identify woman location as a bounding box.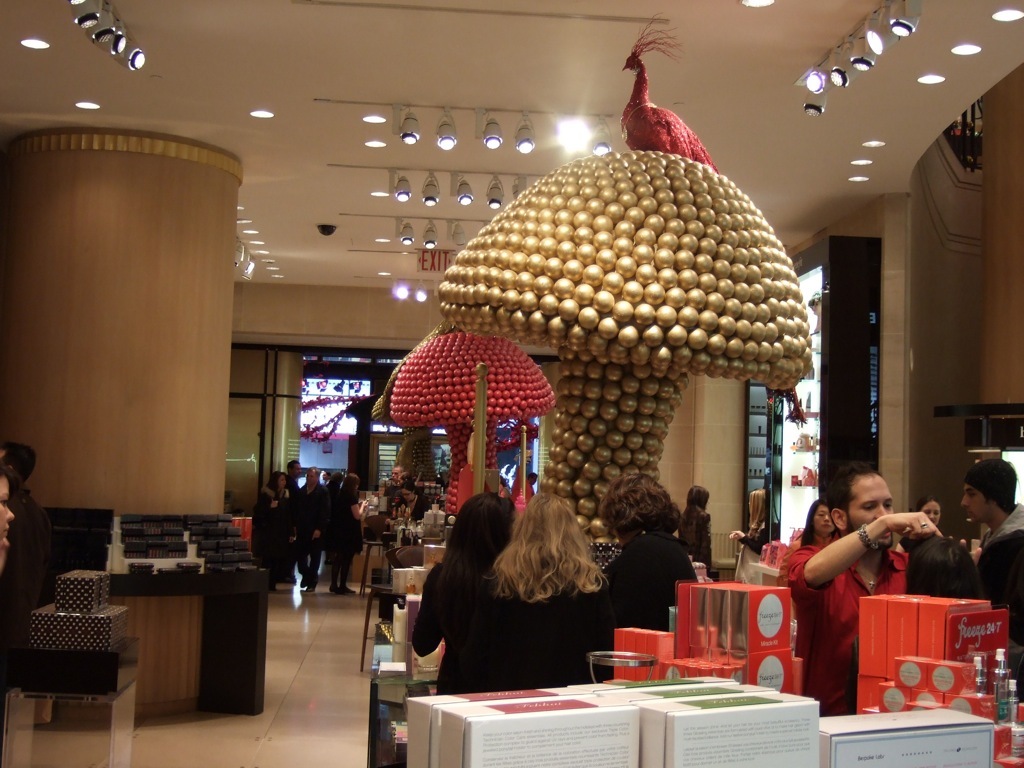
256:470:294:589.
